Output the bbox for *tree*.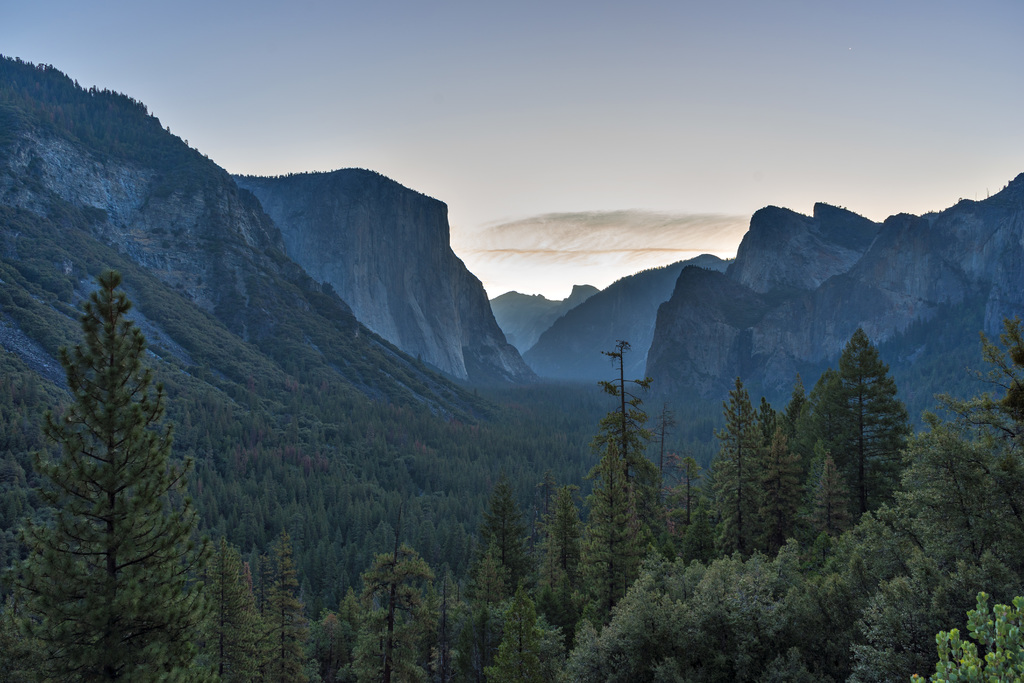
{"x1": 354, "y1": 542, "x2": 429, "y2": 682}.
